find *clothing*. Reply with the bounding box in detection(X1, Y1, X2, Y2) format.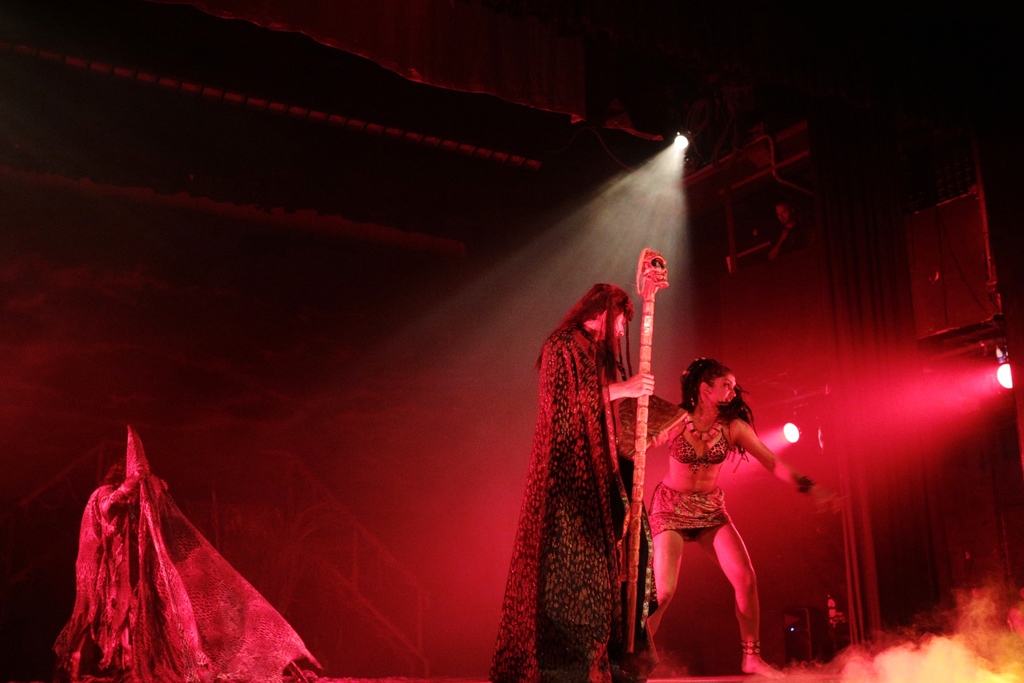
detection(648, 409, 728, 541).
